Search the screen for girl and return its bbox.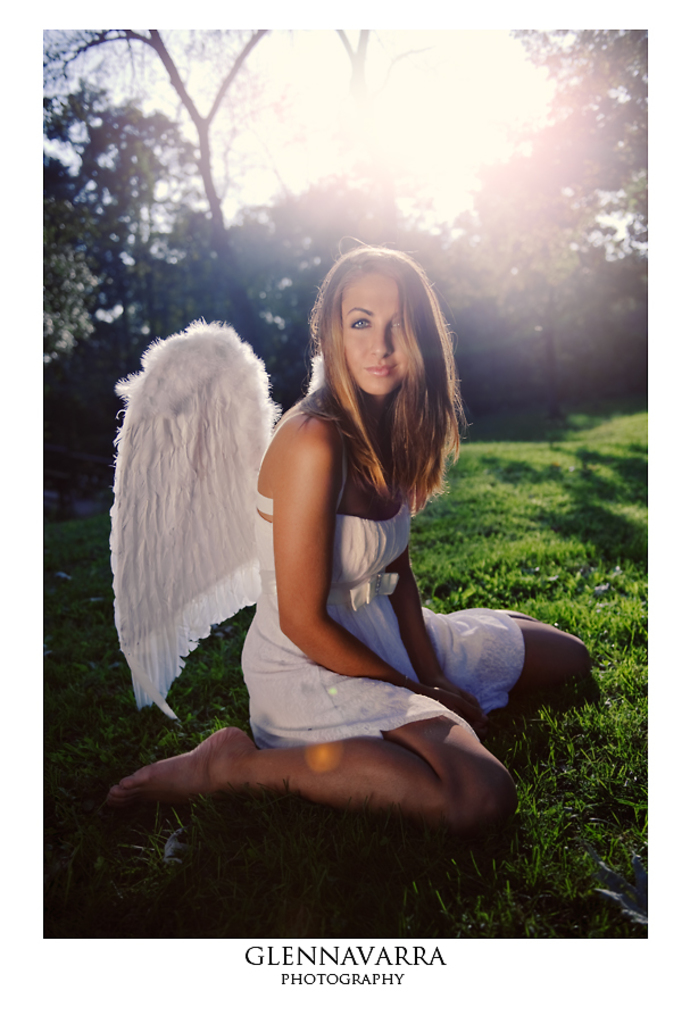
Found: 105:227:598:839.
